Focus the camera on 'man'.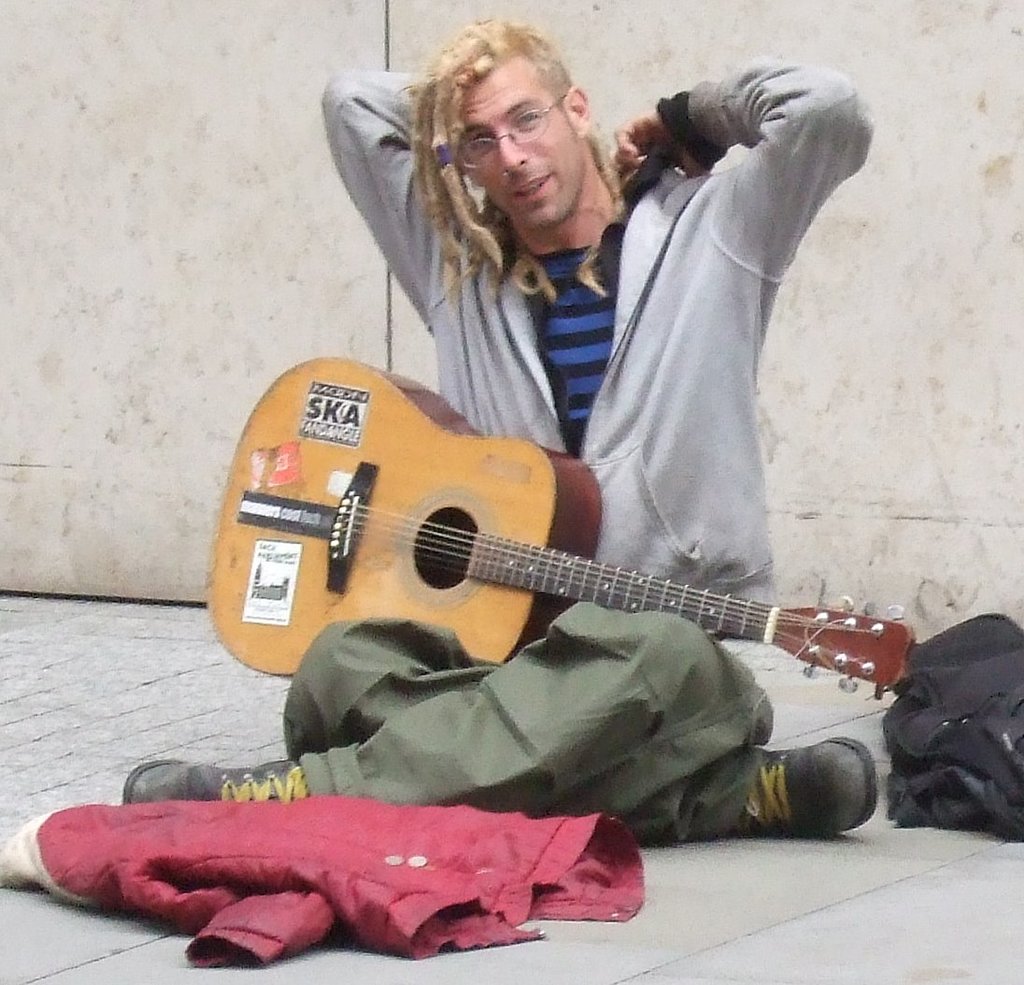
Focus region: crop(99, 18, 892, 852).
